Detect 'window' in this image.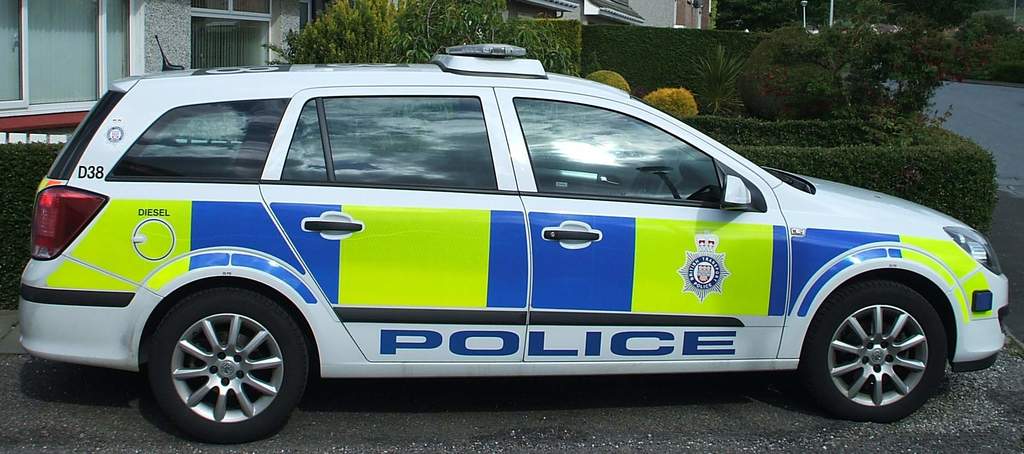
Detection: {"left": 323, "top": 97, "right": 496, "bottom": 188}.
